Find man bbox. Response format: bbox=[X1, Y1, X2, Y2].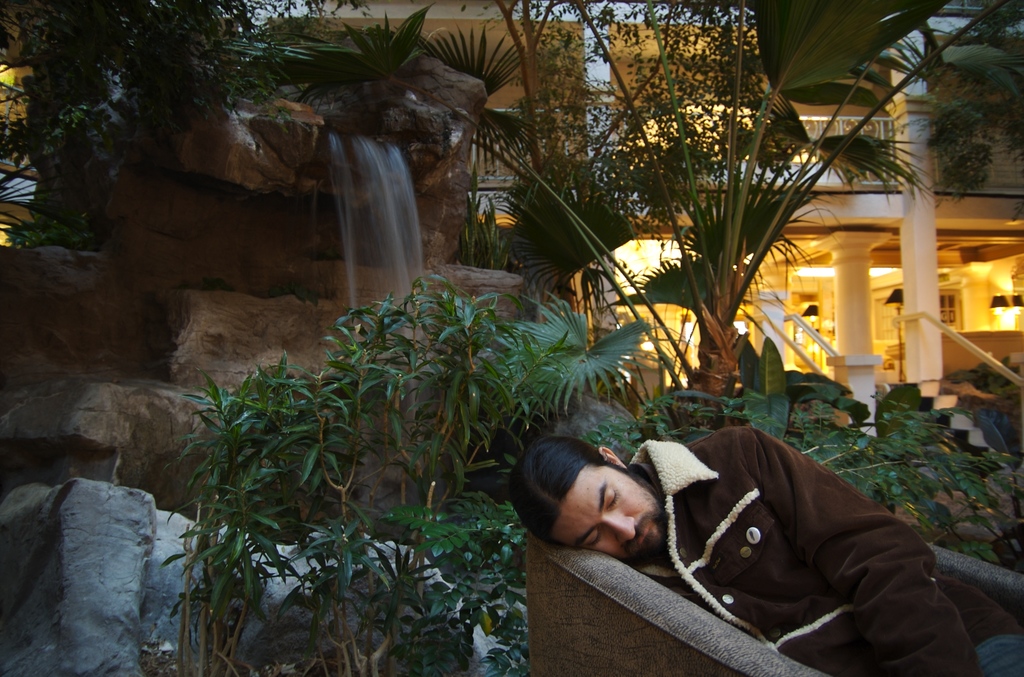
bbox=[561, 389, 982, 665].
